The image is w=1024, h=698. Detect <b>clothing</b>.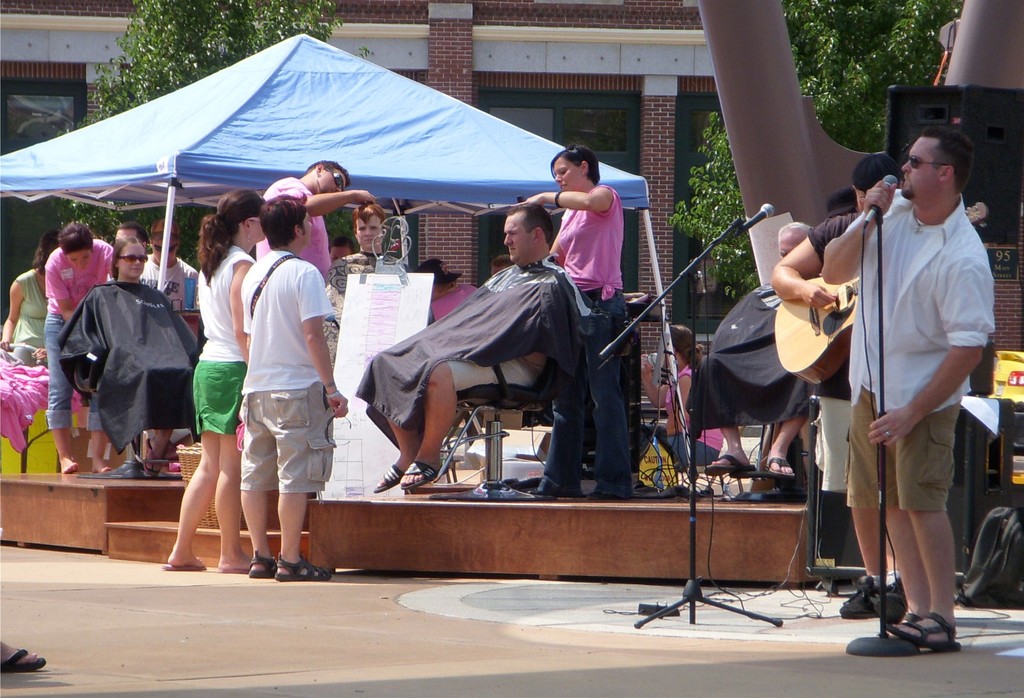
Detection: locate(238, 250, 360, 499).
